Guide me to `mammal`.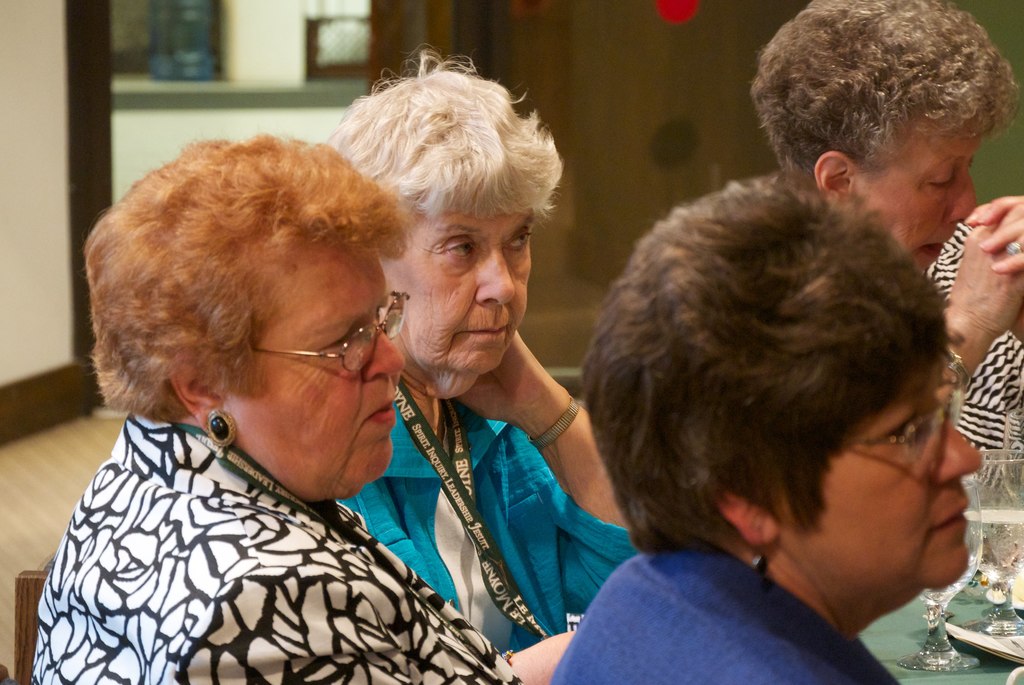
Guidance: [left=333, top=42, right=646, bottom=657].
